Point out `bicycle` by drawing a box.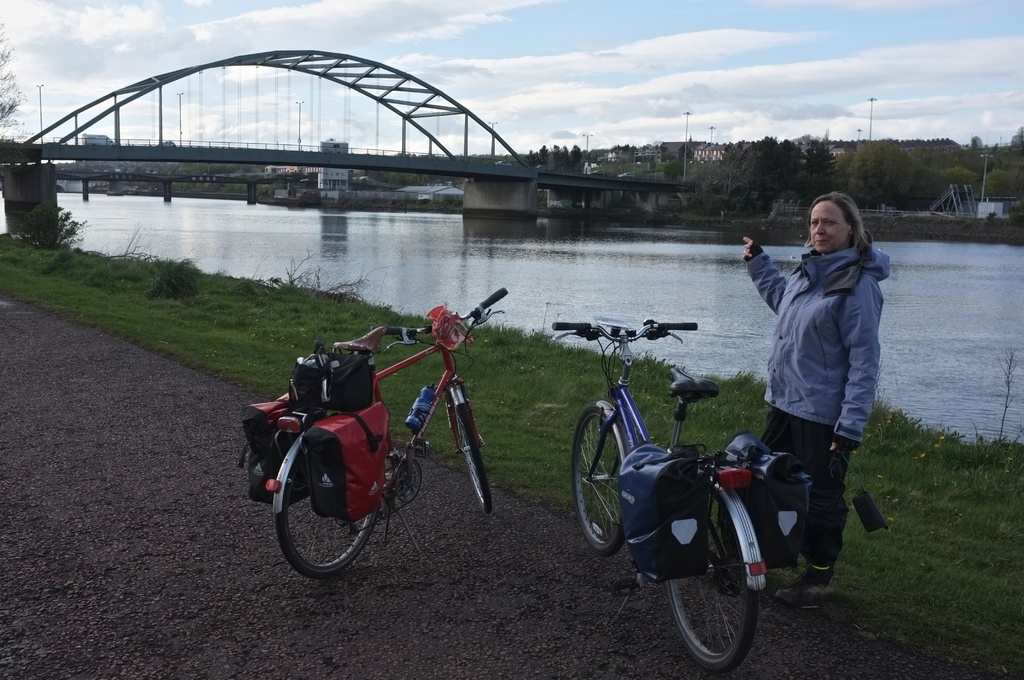
BBox(564, 327, 829, 675).
